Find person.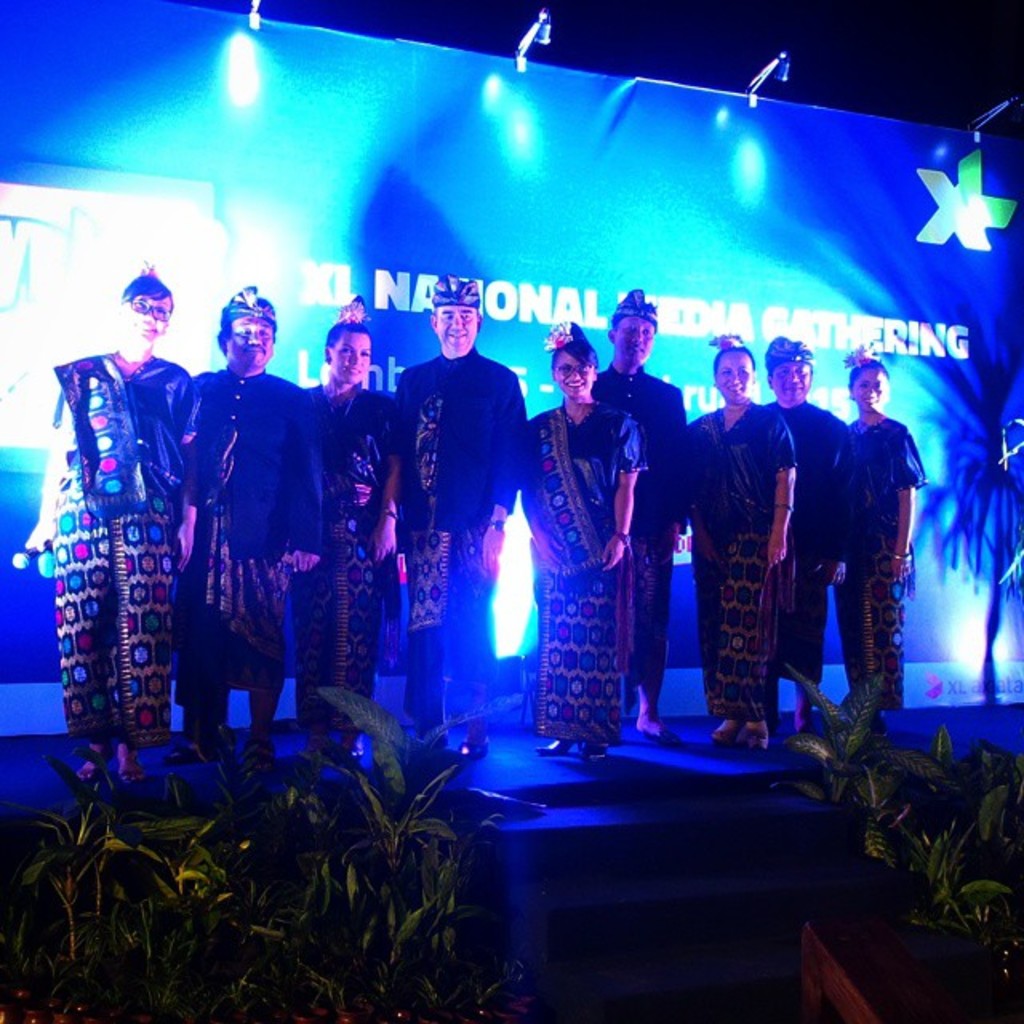
x1=282 y1=291 x2=419 y2=773.
